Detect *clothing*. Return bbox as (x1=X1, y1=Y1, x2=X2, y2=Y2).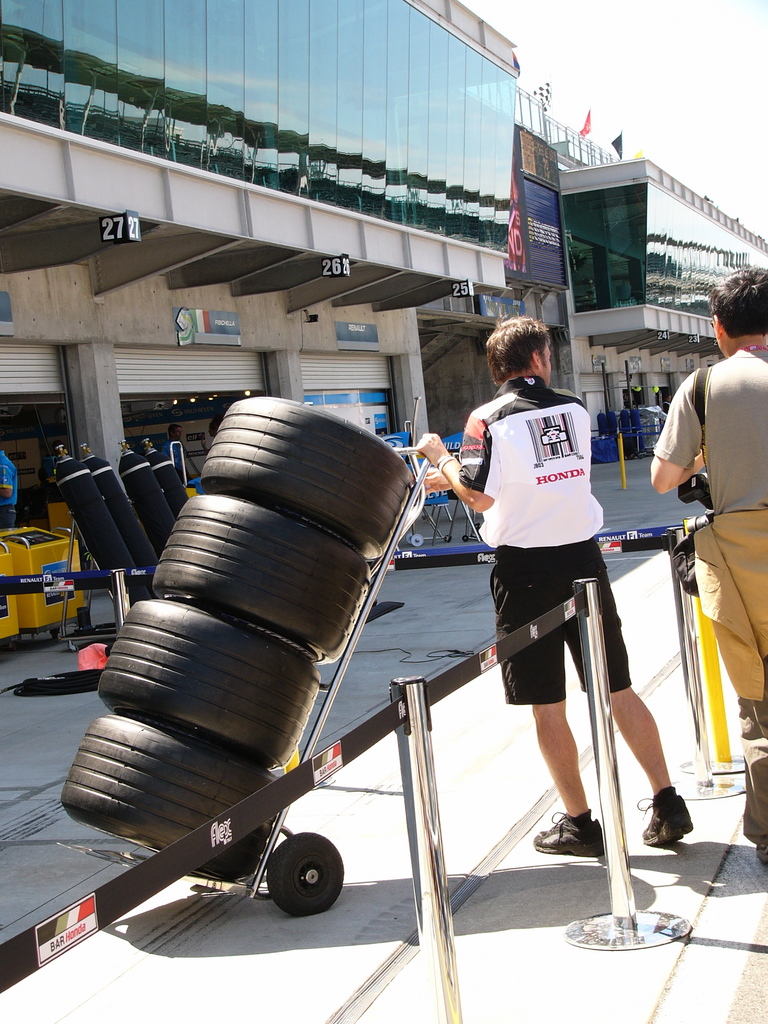
(x1=466, y1=364, x2=627, y2=759).
